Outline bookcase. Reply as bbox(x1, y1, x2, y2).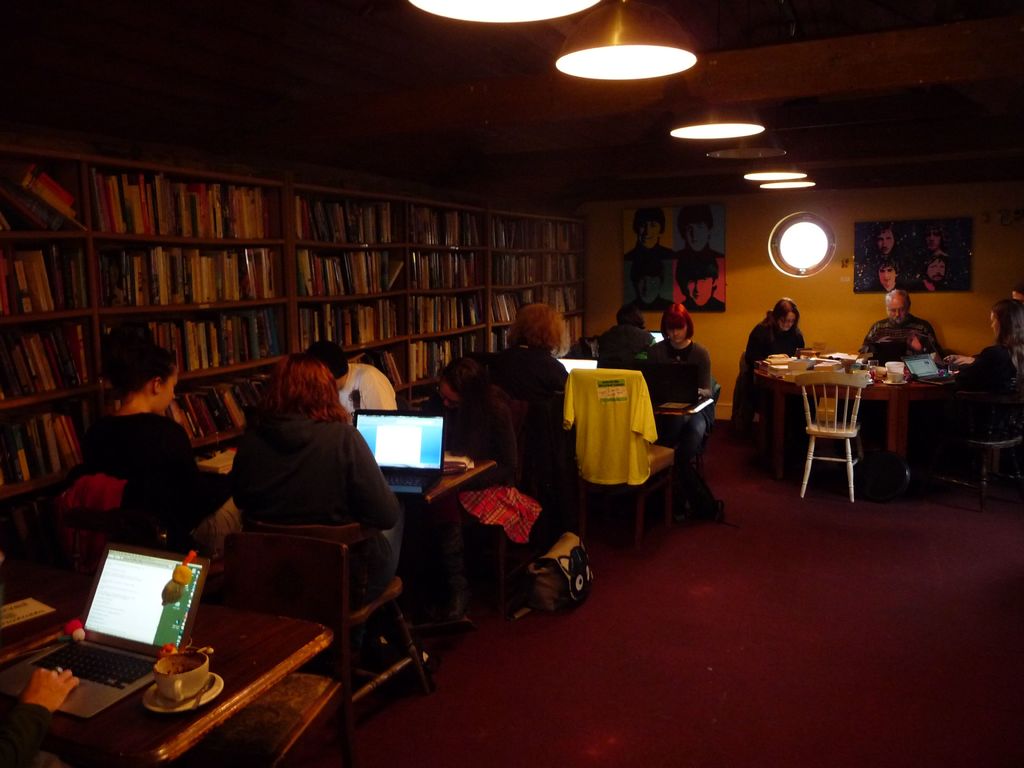
bbox(9, 168, 566, 452).
